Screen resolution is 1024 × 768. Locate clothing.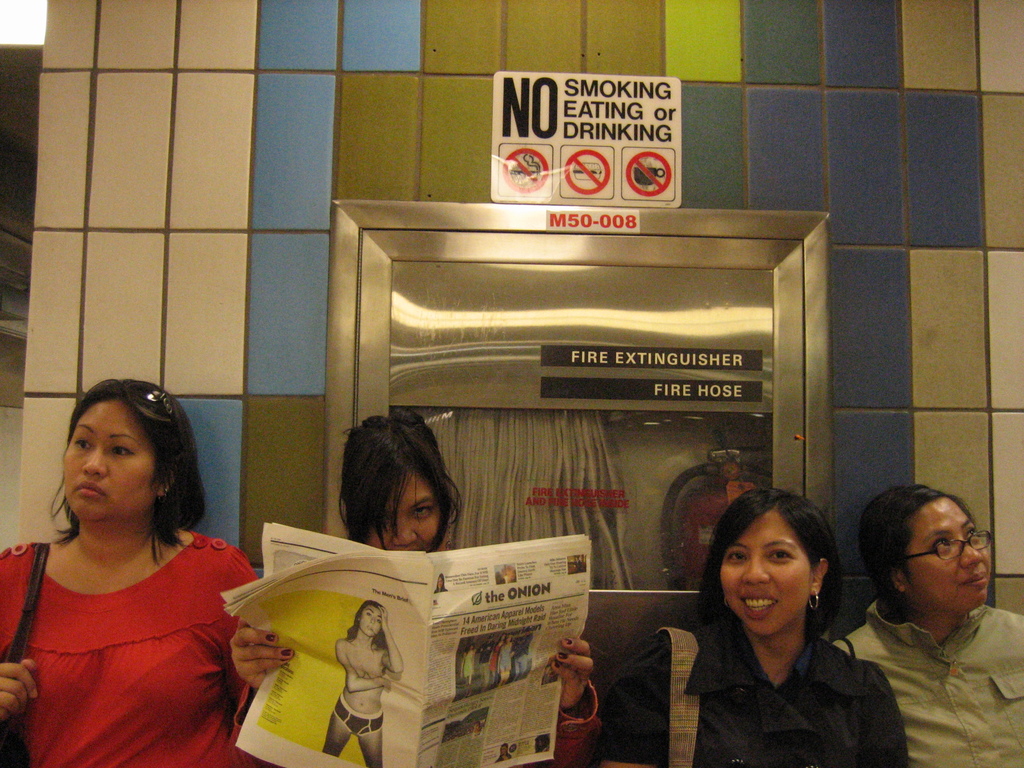
locate(594, 618, 911, 767).
